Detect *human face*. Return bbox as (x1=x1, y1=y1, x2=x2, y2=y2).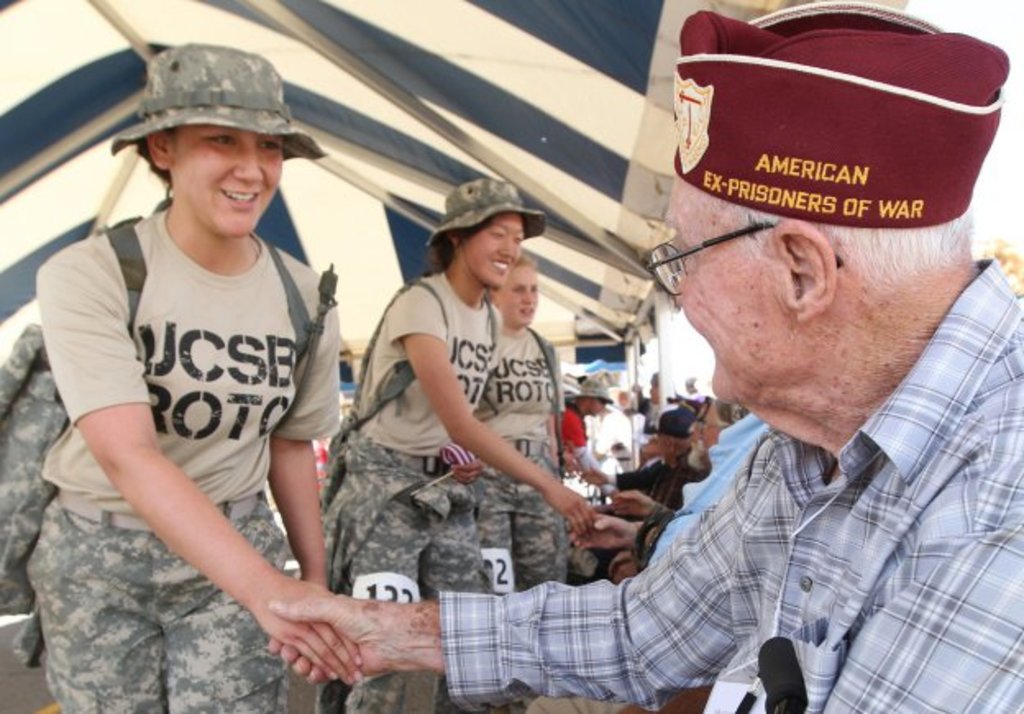
(x1=650, y1=192, x2=794, y2=410).
